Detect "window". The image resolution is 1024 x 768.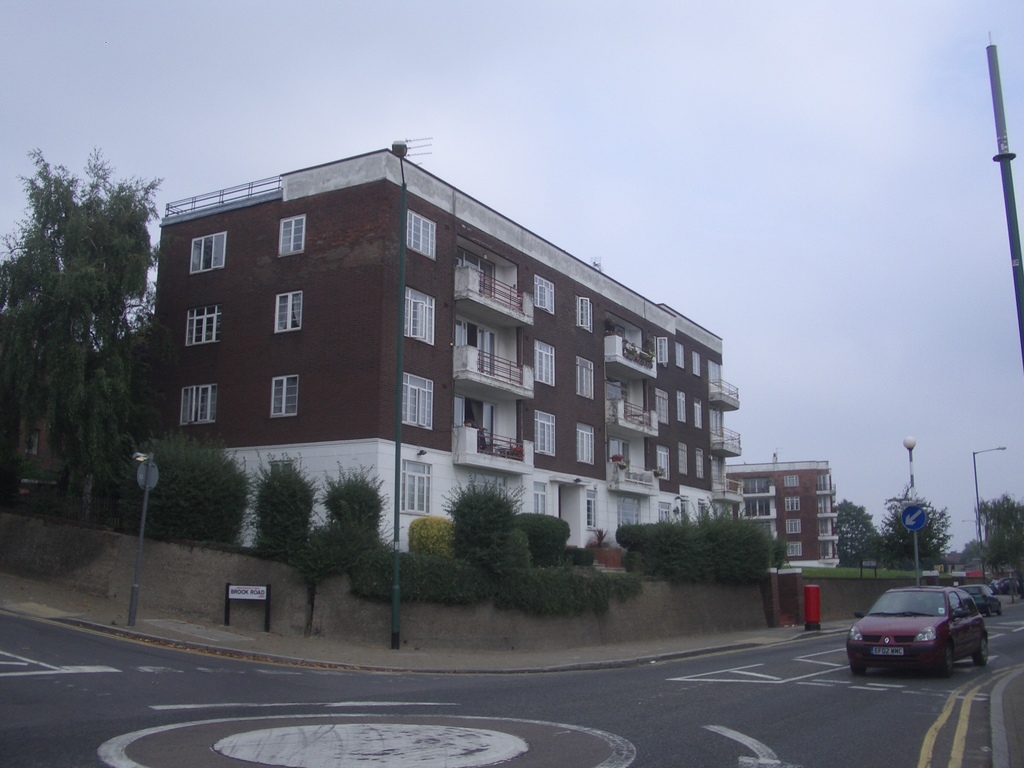
<box>181,387,223,426</box>.
